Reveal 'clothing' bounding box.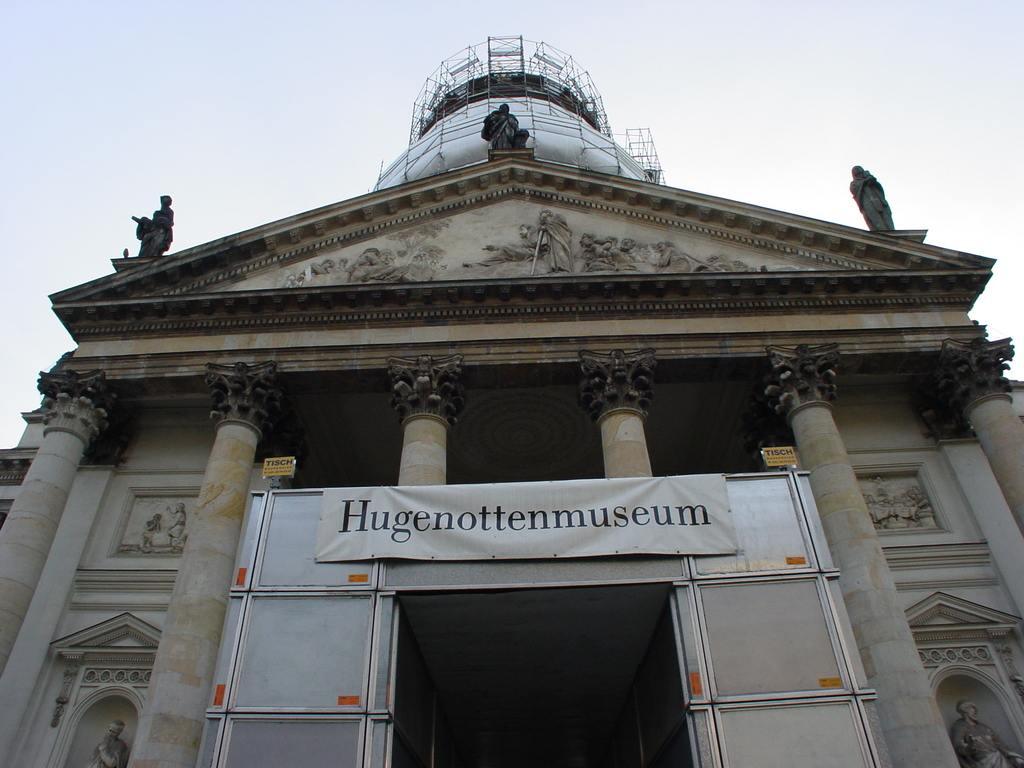
Revealed: [951,717,1023,767].
